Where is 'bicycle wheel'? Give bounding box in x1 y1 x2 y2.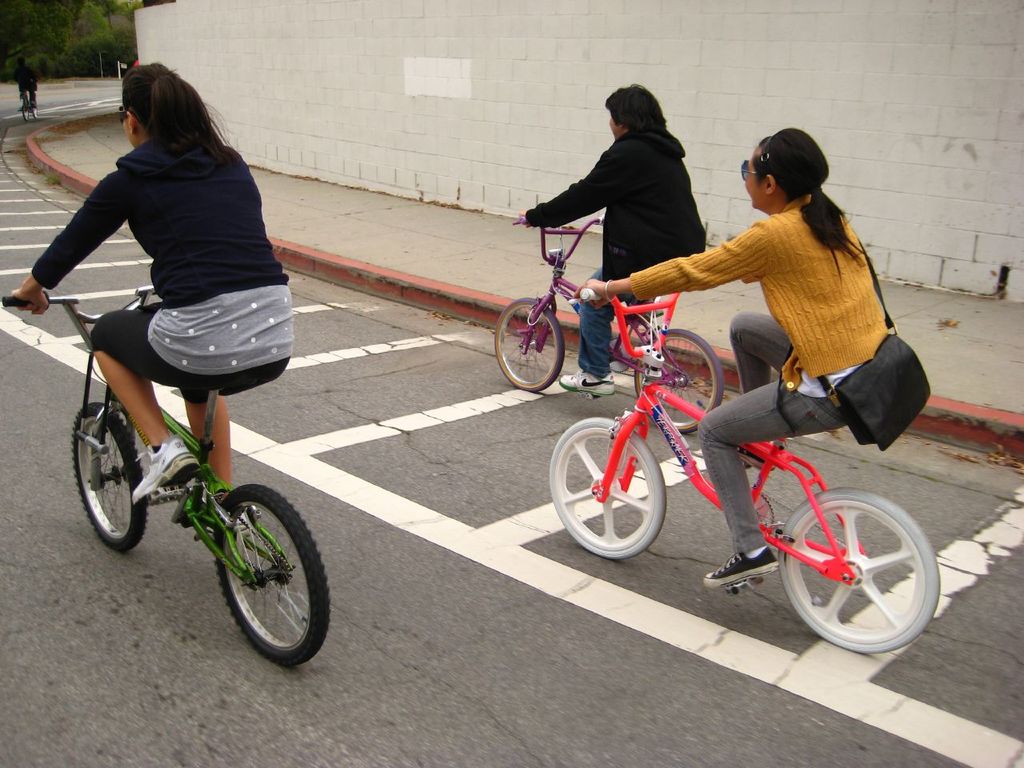
550 414 674 562.
